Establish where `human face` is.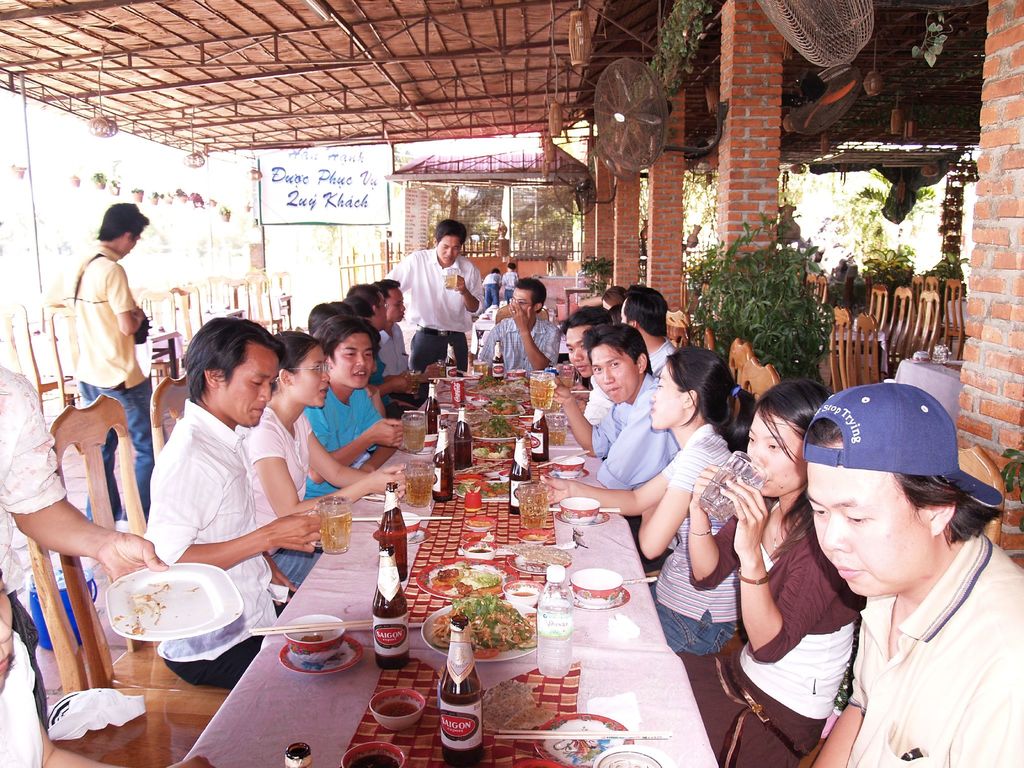
Established at bbox(332, 331, 375, 388).
